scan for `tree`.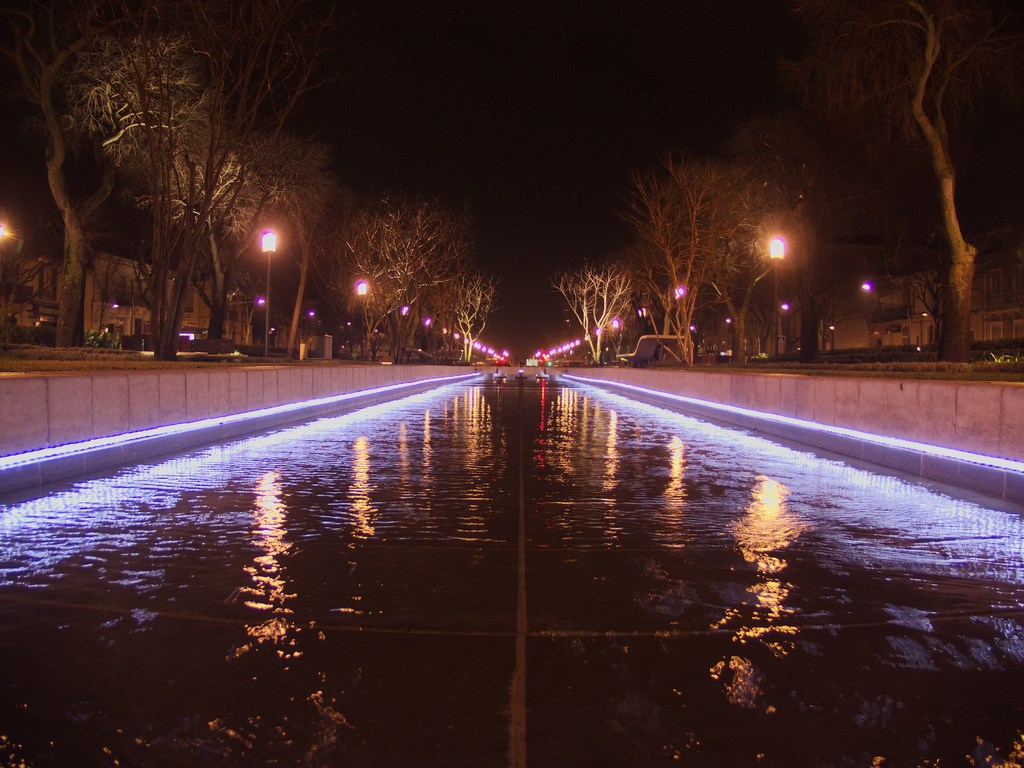
Scan result: left=0, top=195, right=61, bottom=336.
